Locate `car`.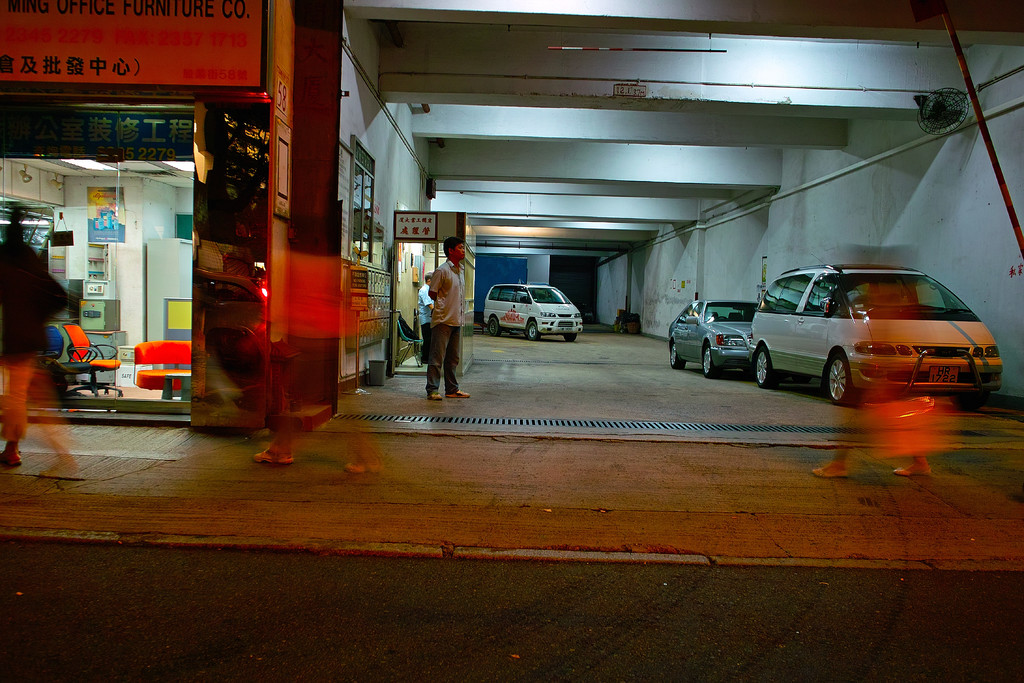
Bounding box: [740,268,1008,407].
